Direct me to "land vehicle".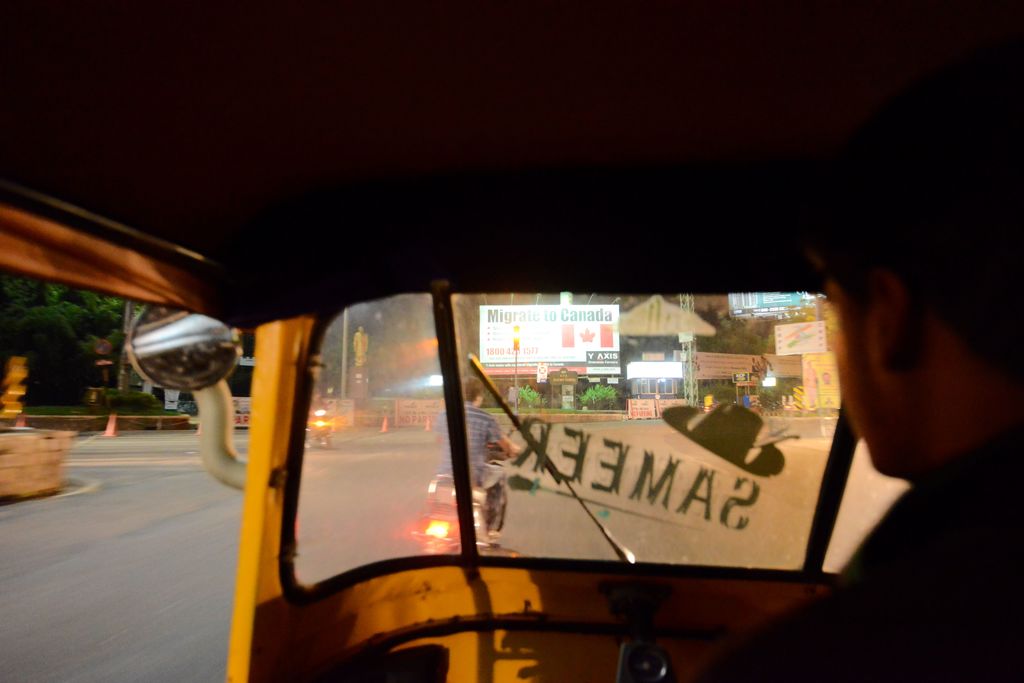
Direction: region(410, 423, 512, 553).
